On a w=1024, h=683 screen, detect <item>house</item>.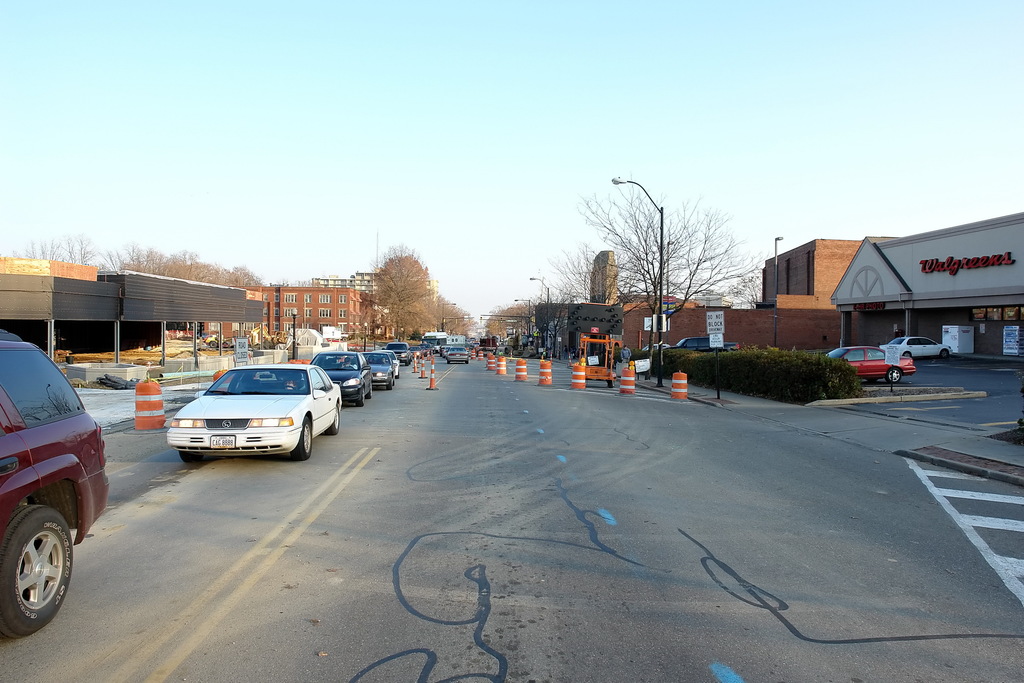
locate(714, 208, 1023, 366).
